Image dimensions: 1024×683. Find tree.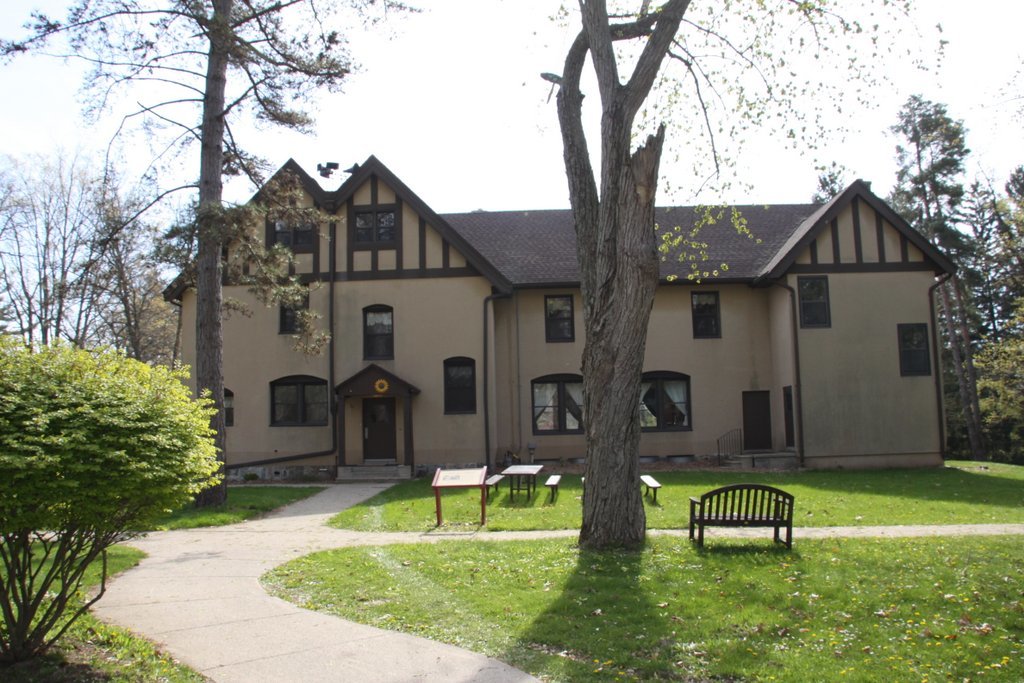
{"x1": 17, "y1": 299, "x2": 222, "y2": 613}.
